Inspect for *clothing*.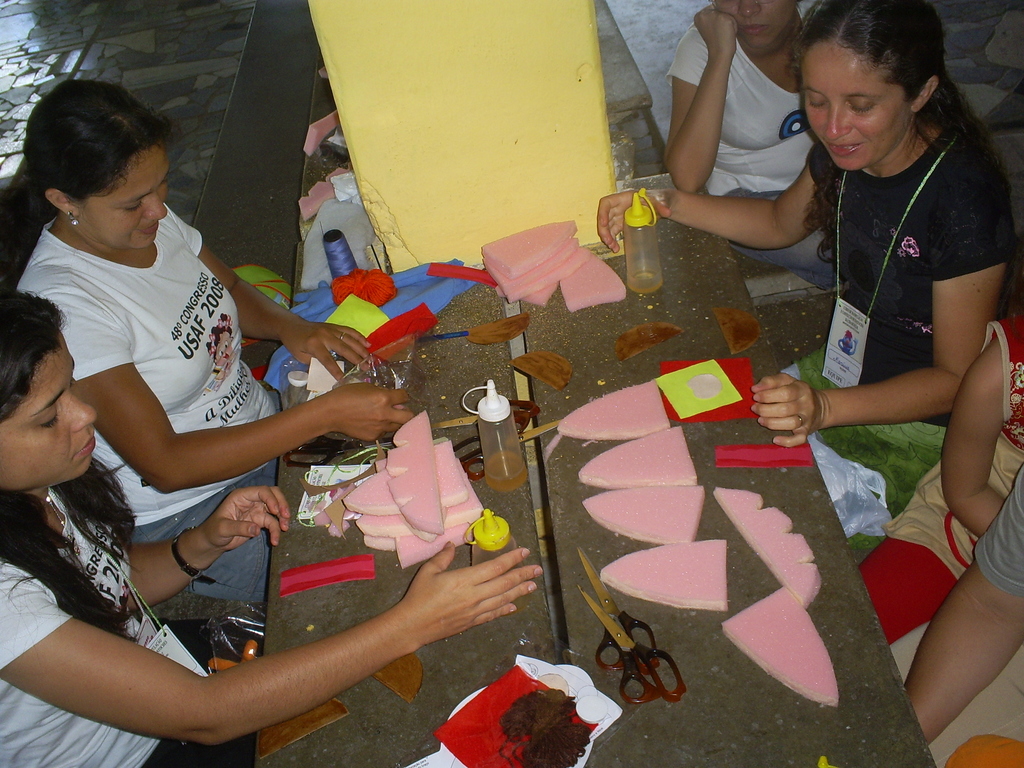
Inspection: bbox=[0, 490, 265, 767].
